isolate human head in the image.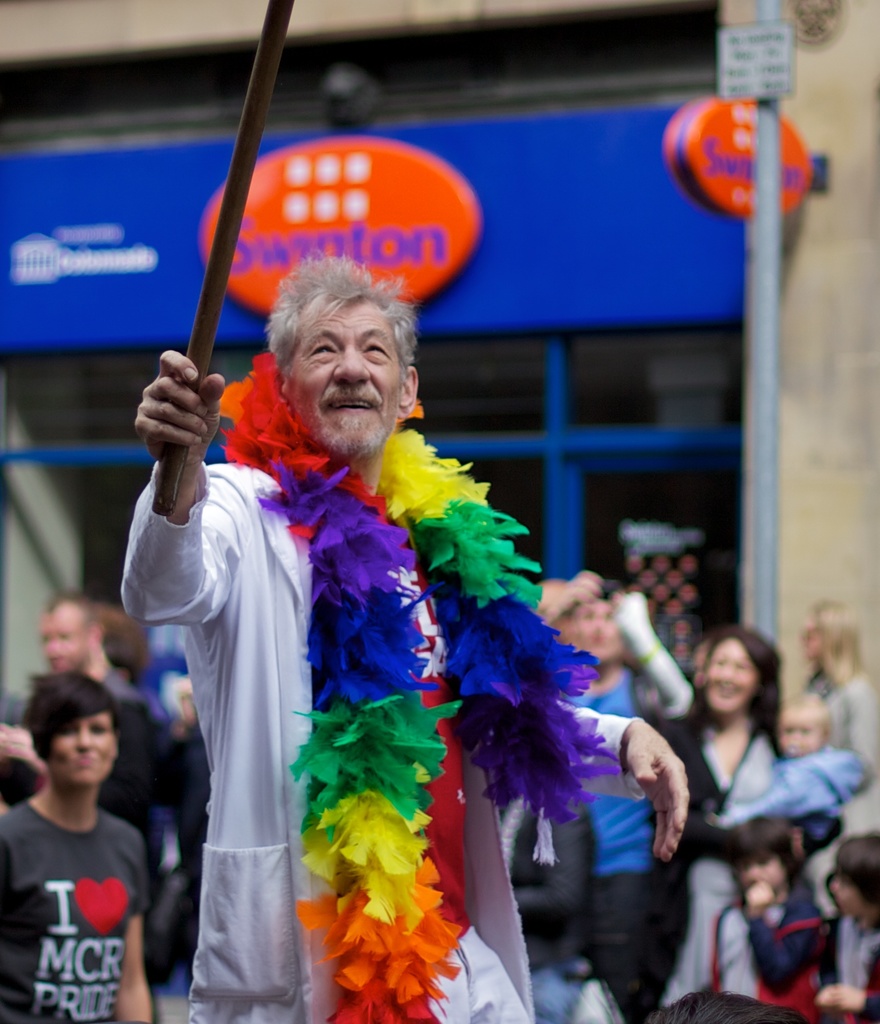
Isolated region: BBox(275, 280, 417, 459).
